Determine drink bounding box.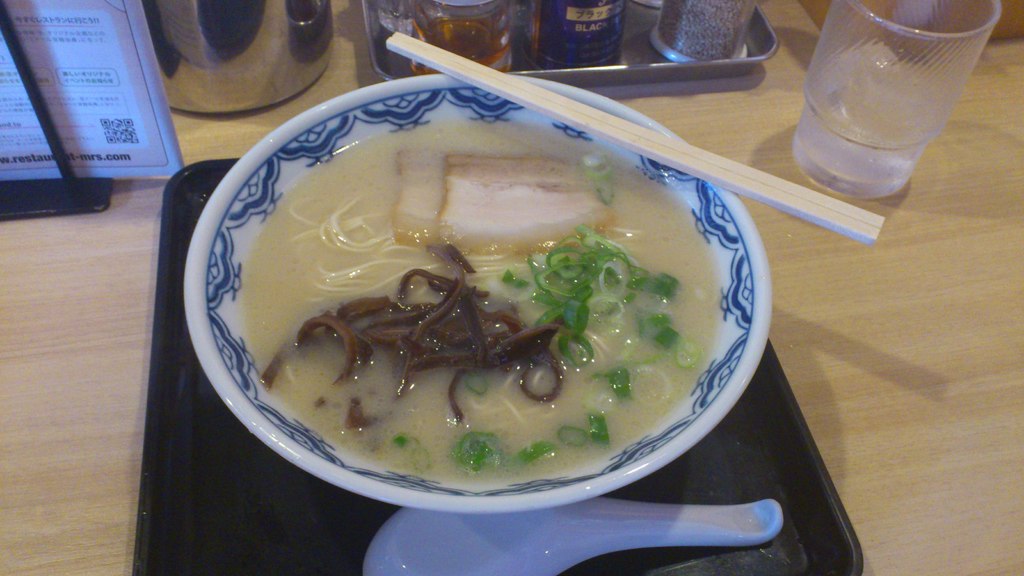
Determined: crop(413, 15, 515, 70).
